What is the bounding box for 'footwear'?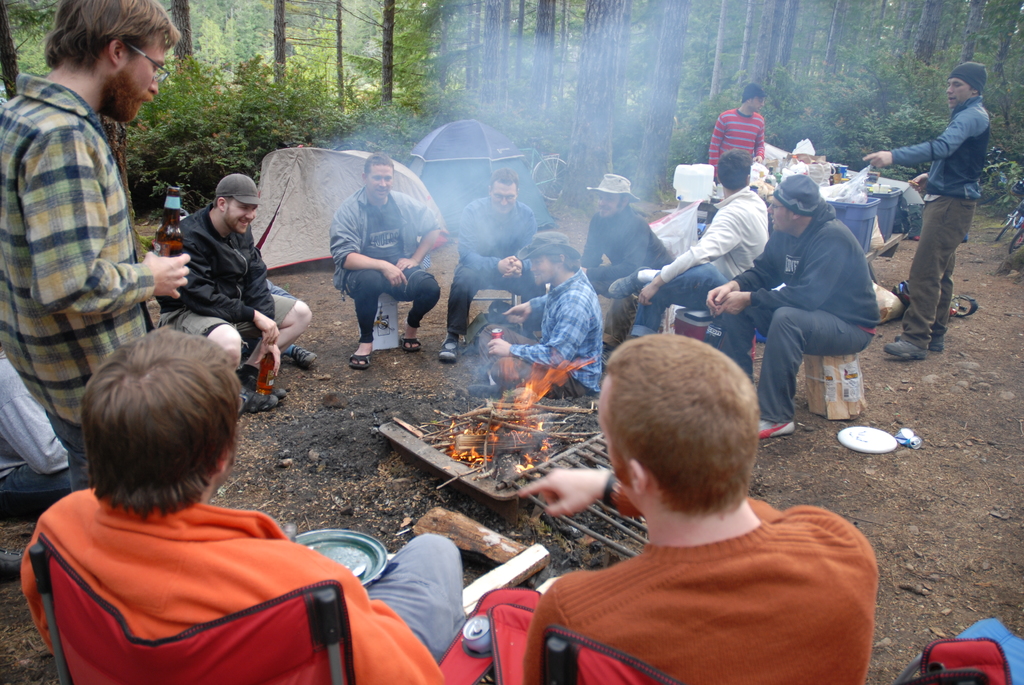
{"left": 440, "top": 334, "right": 458, "bottom": 363}.
